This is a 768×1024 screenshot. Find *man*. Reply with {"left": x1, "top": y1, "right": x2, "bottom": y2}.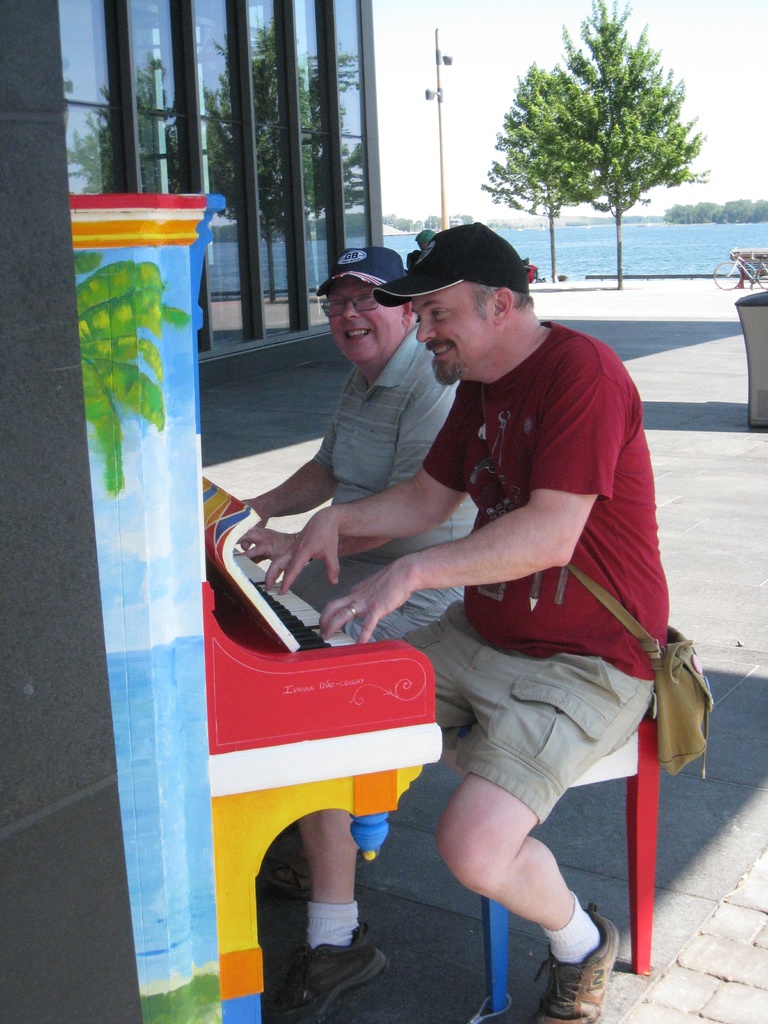
{"left": 298, "top": 228, "right": 673, "bottom": 982}.
